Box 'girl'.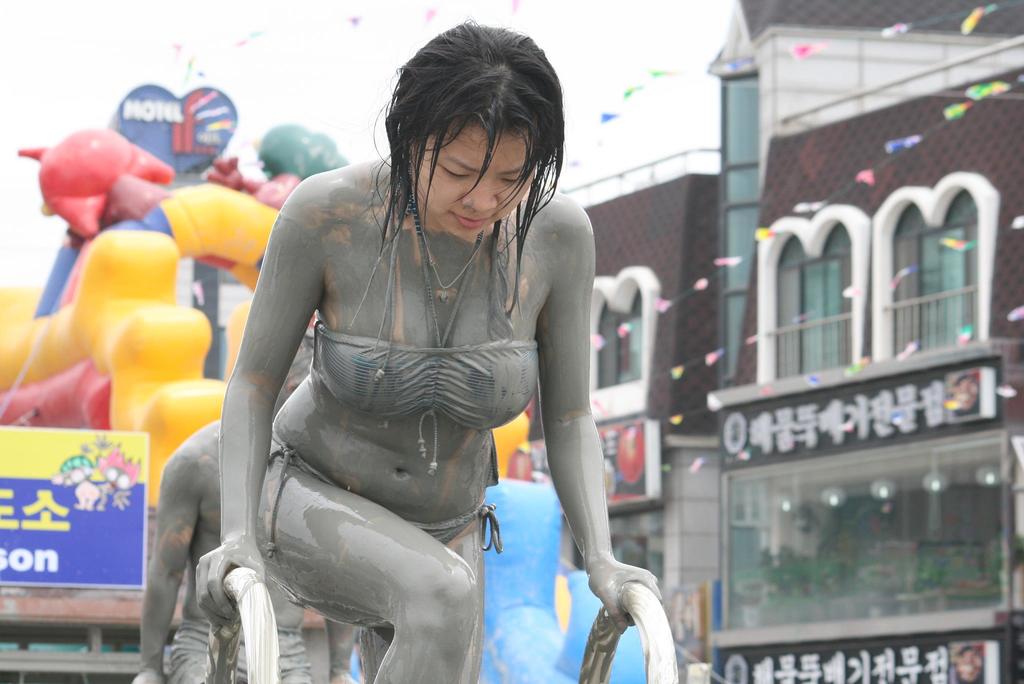
bbox(189, 19, 659, 683).
